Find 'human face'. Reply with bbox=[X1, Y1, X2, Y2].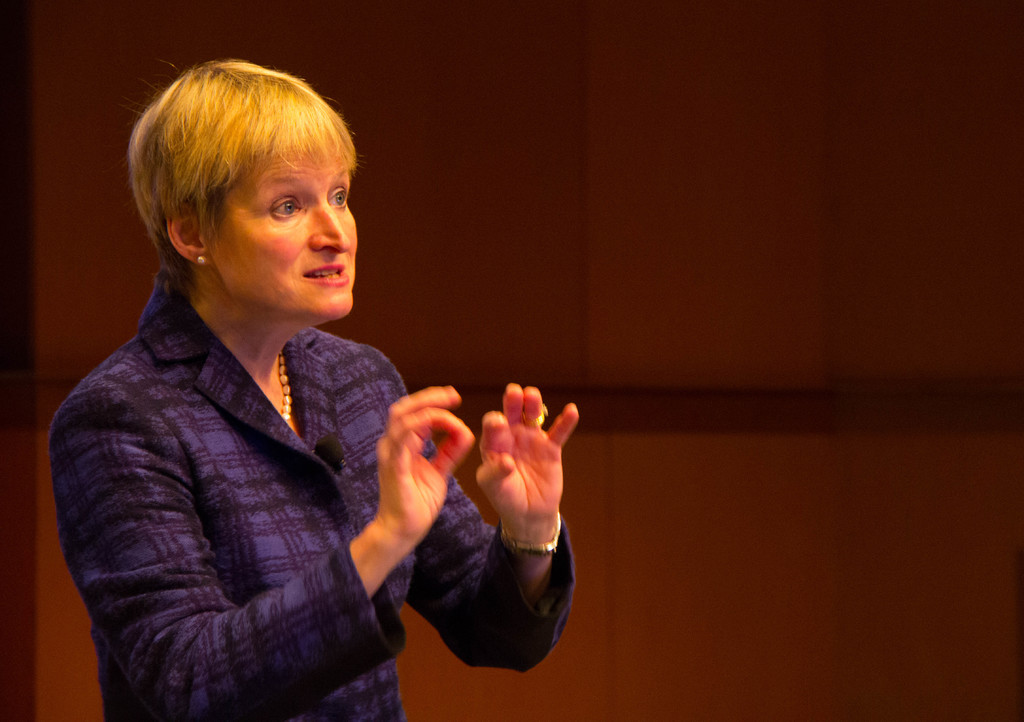
bbox=[203, 135, 360, 319].
